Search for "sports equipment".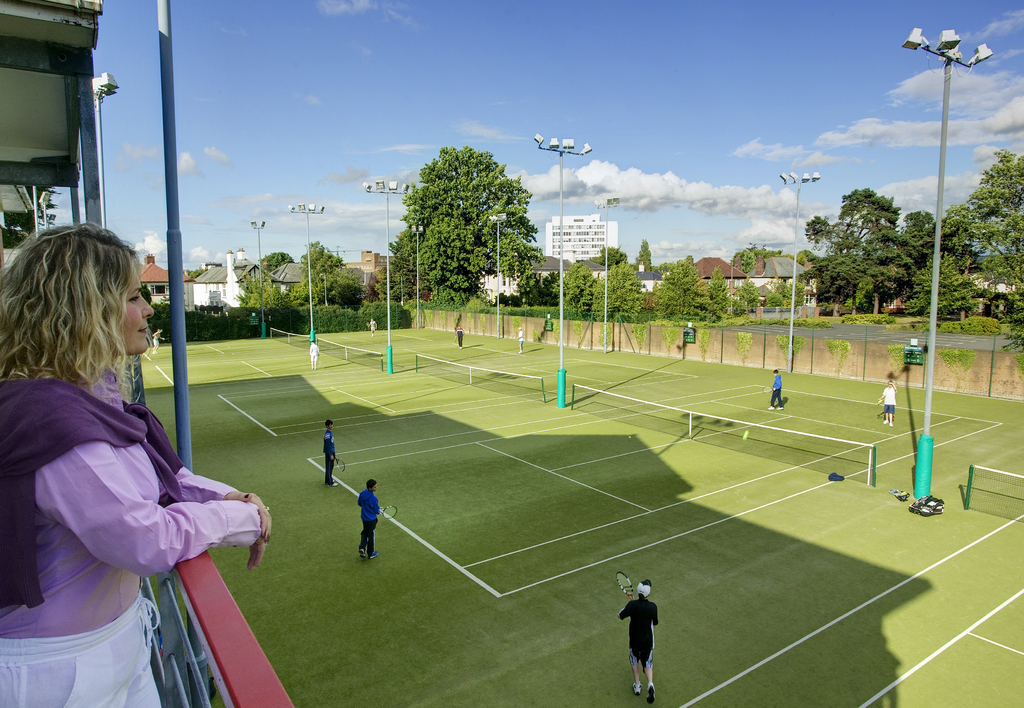
Found at [left=742, top=430, right=749, bottom=439].
